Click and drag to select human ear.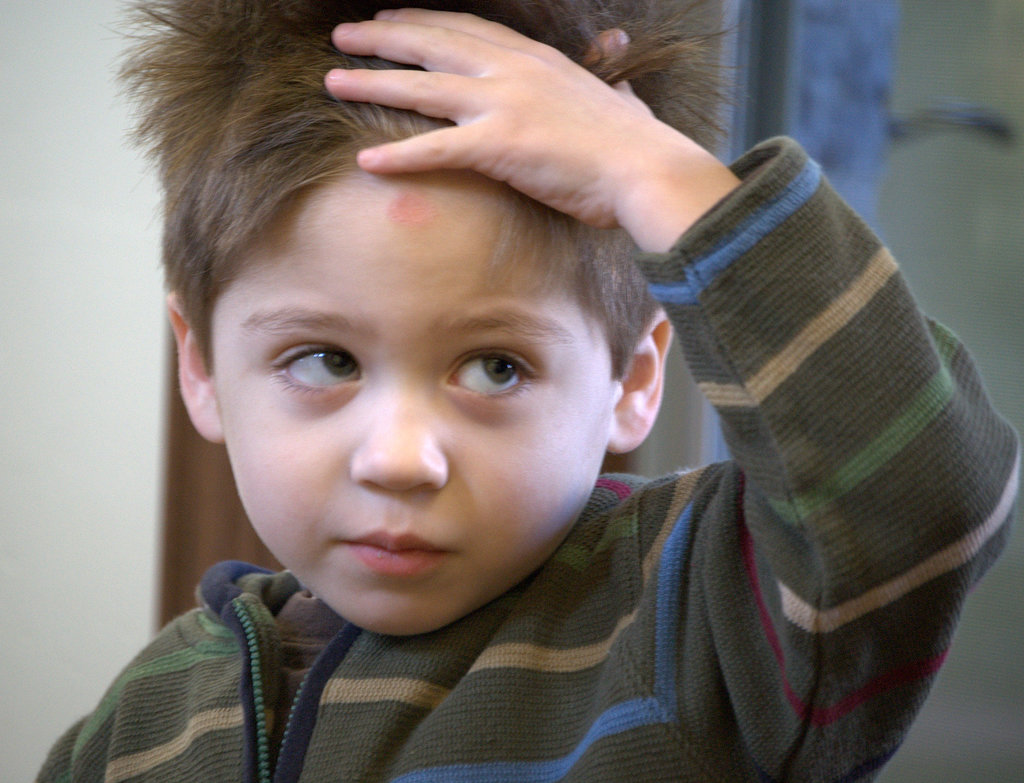
Selection: 611 311 676 449.
